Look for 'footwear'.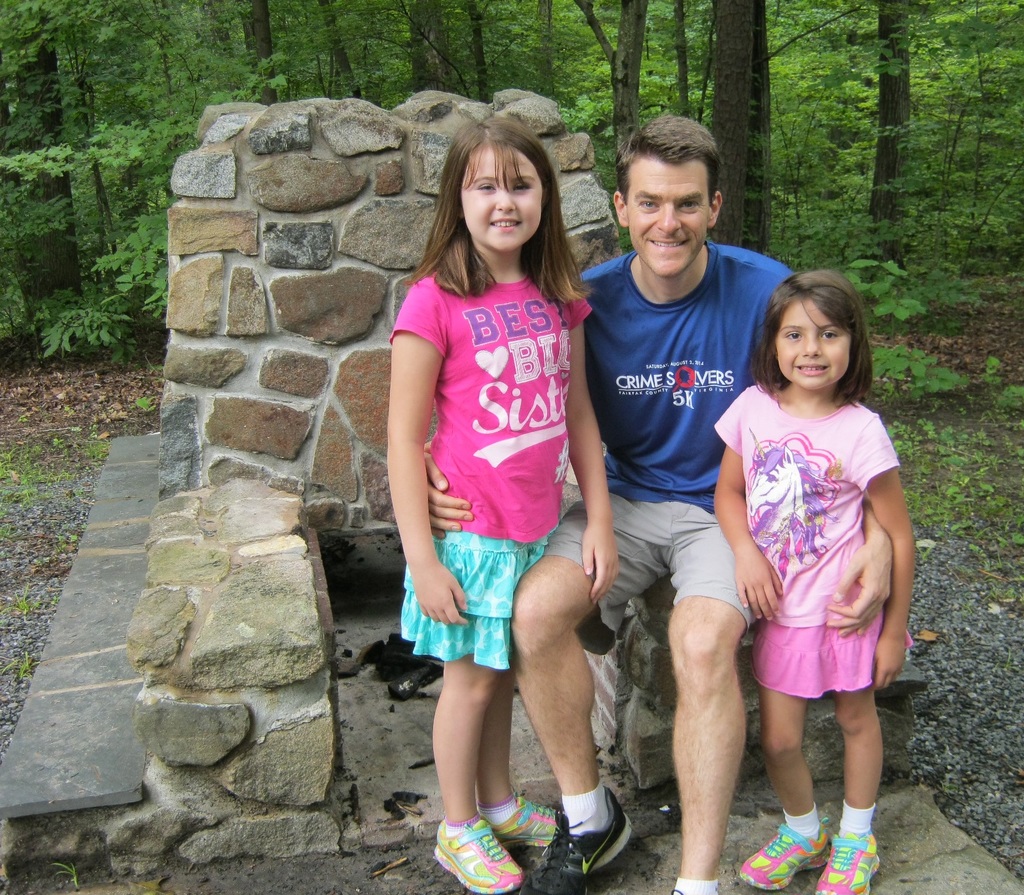
Found: locate(675, 873, 711, 894).
